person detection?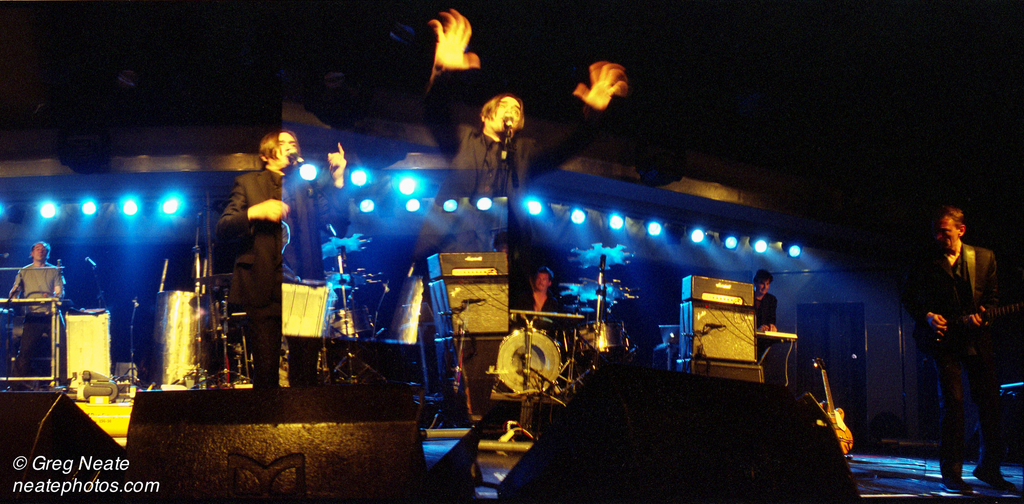
locate(511, 266, 563, 334)
